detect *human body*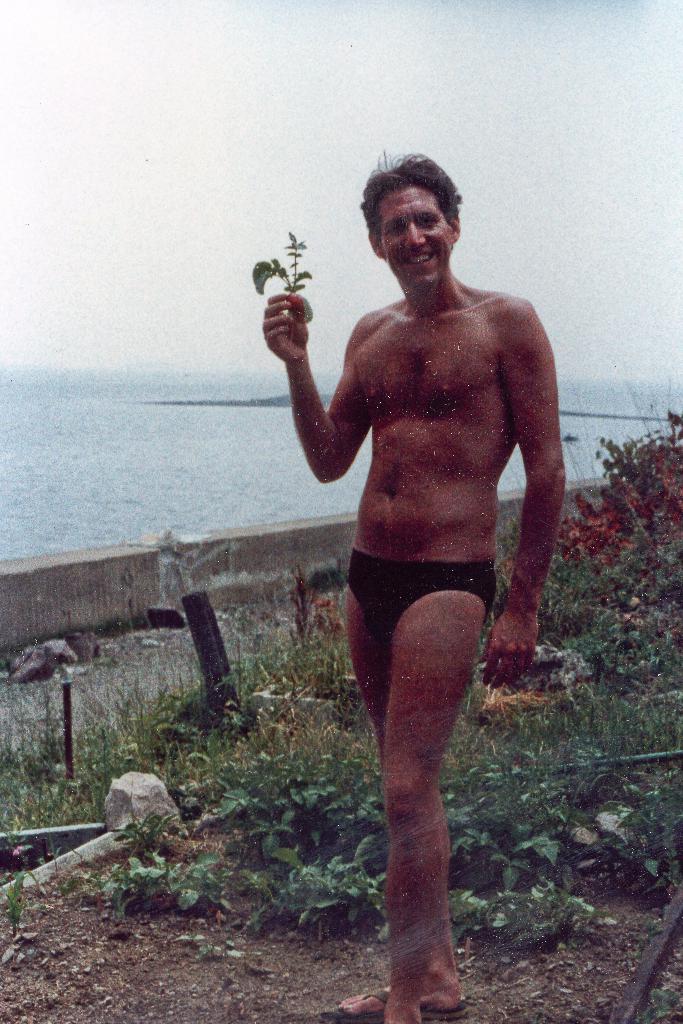
x1=266, y1=223, x2=562, y2=978
